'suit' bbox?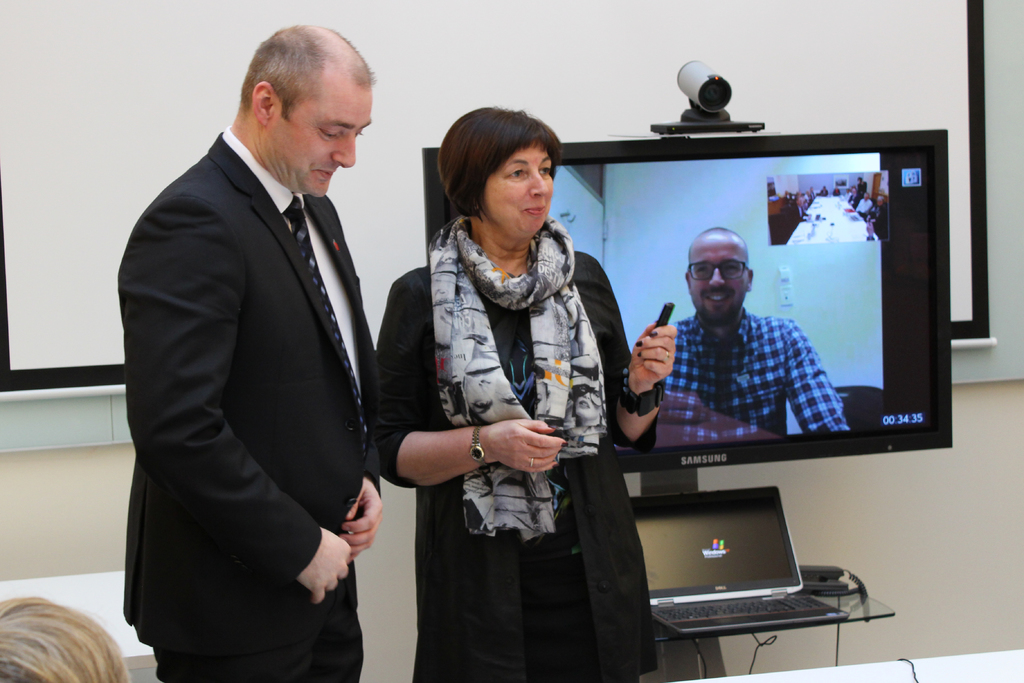
371/247/660/682
